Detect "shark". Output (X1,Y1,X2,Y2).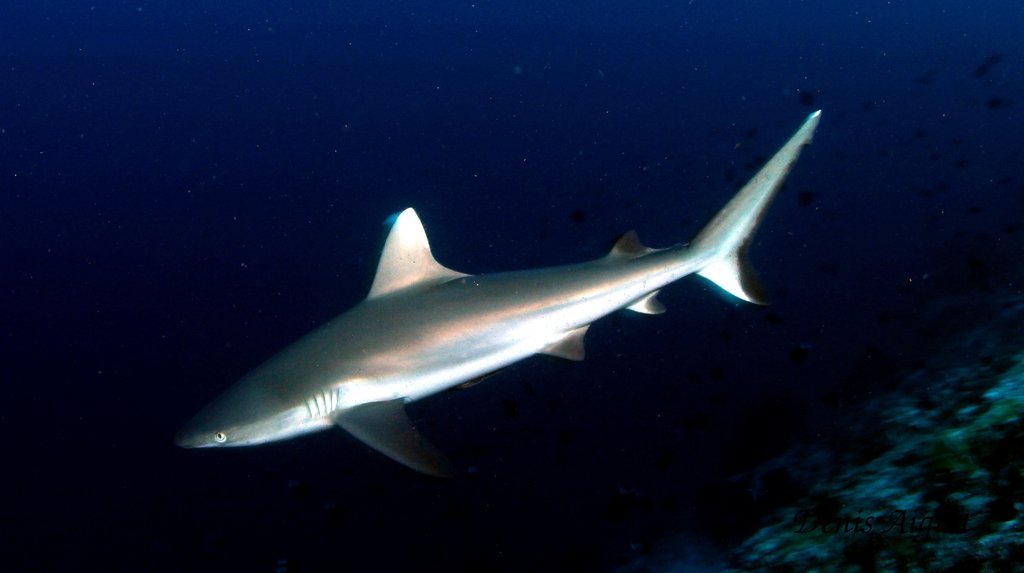
(187,112,824,468).
